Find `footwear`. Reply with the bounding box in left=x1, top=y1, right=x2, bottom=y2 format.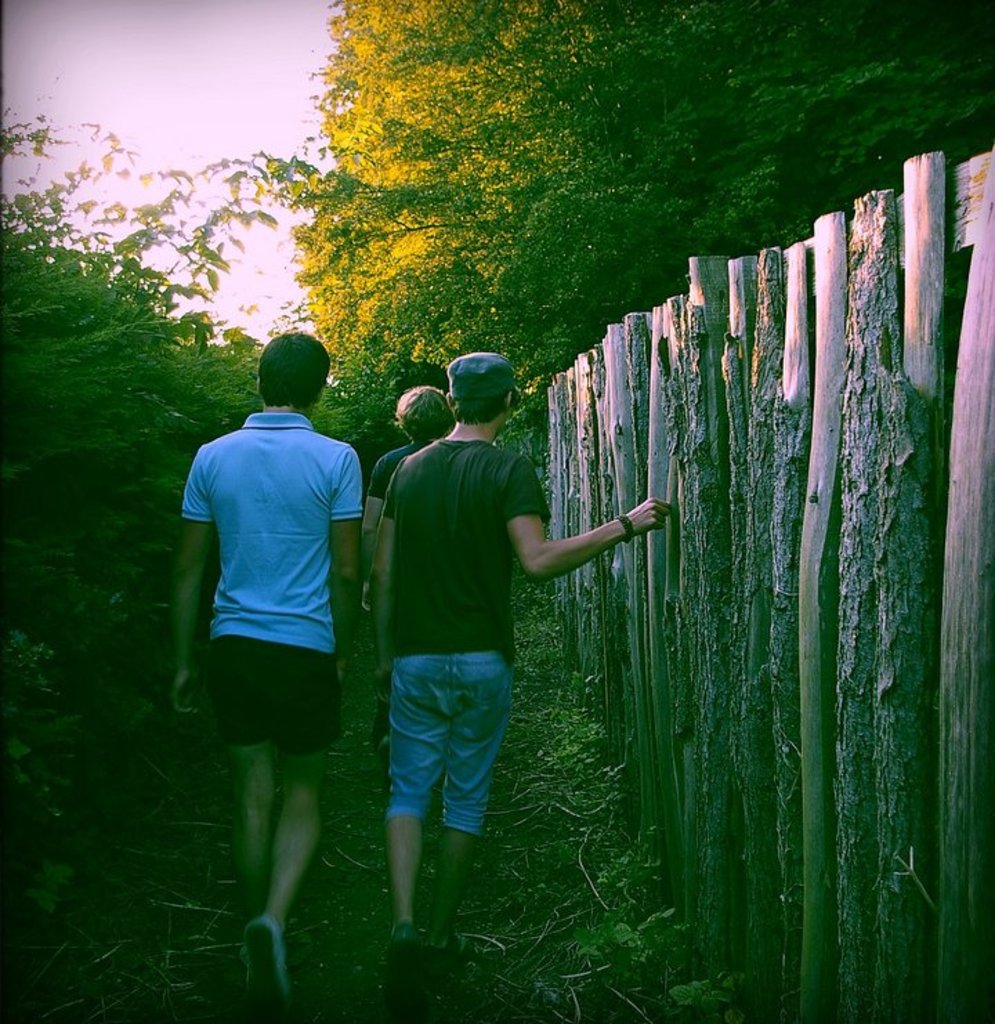
left=242, top=920, right=296, bottom=1023.
